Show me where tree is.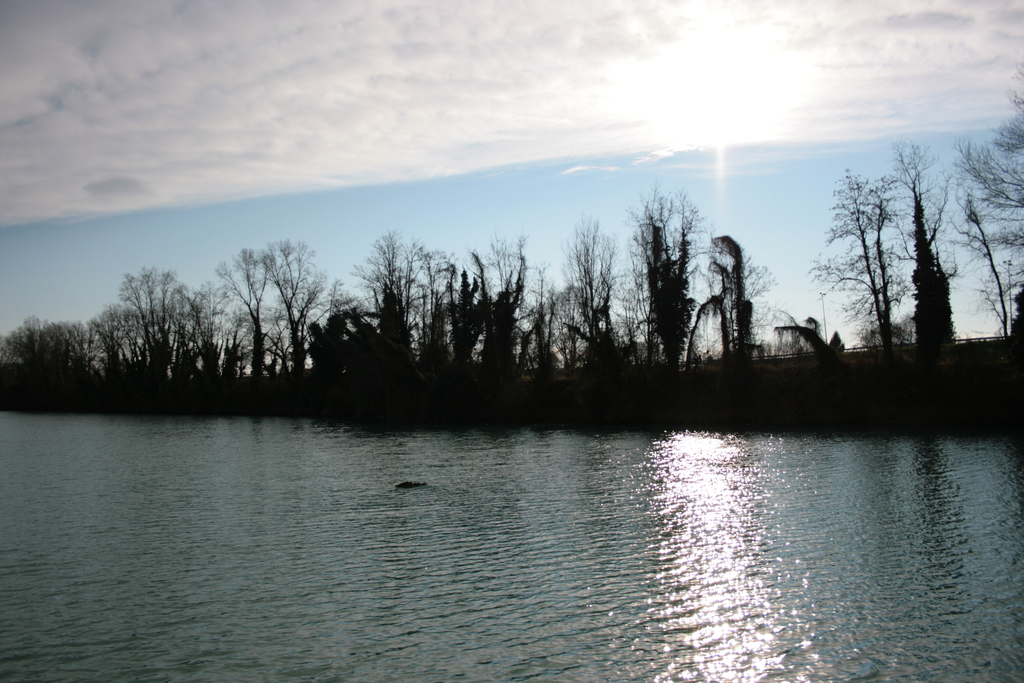
tree is at box(405, 239, 459, 357).
